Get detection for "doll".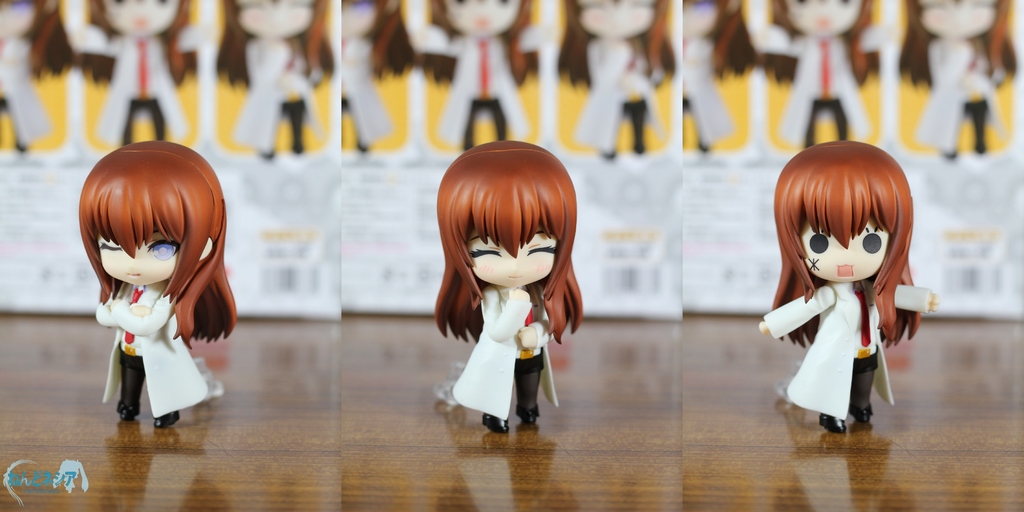
Detection: l=211, t=0, r=335, b=159.
